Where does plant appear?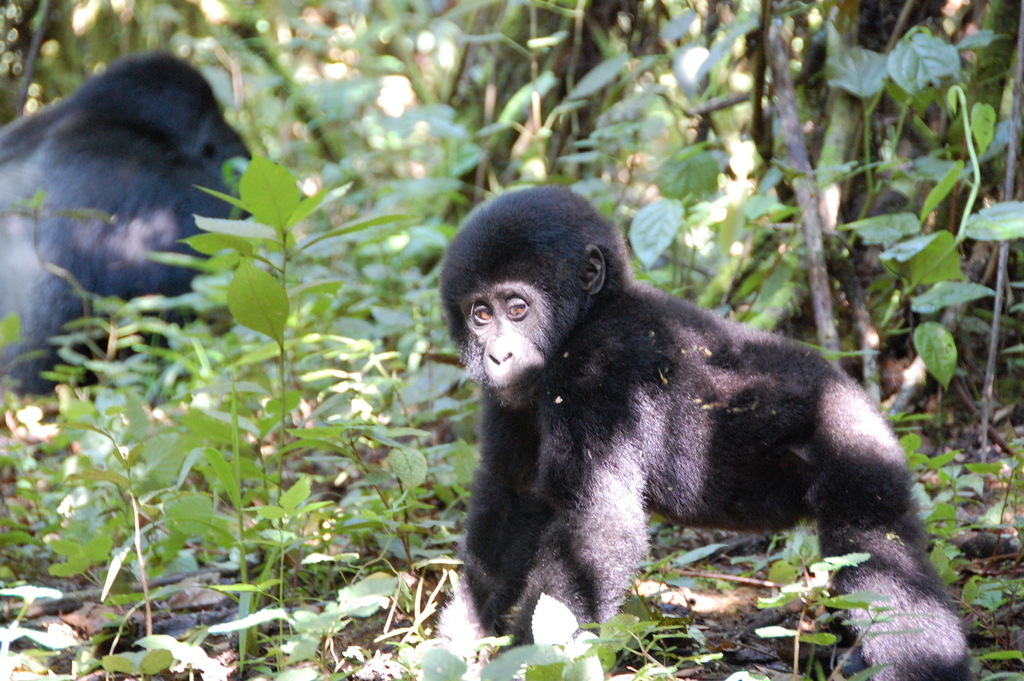
Appears at {"x1": 744, "y1": 537, "x2": 883, "y2": 680}.
